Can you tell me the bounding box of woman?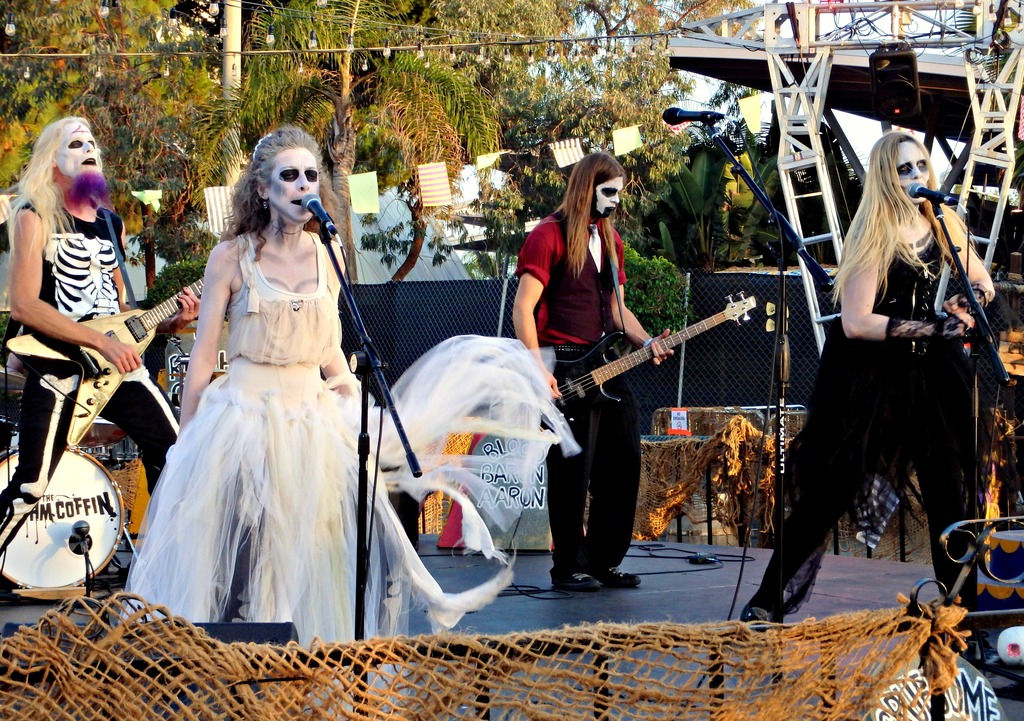
[x1=129, y1=129, x2=398, y2=635].
